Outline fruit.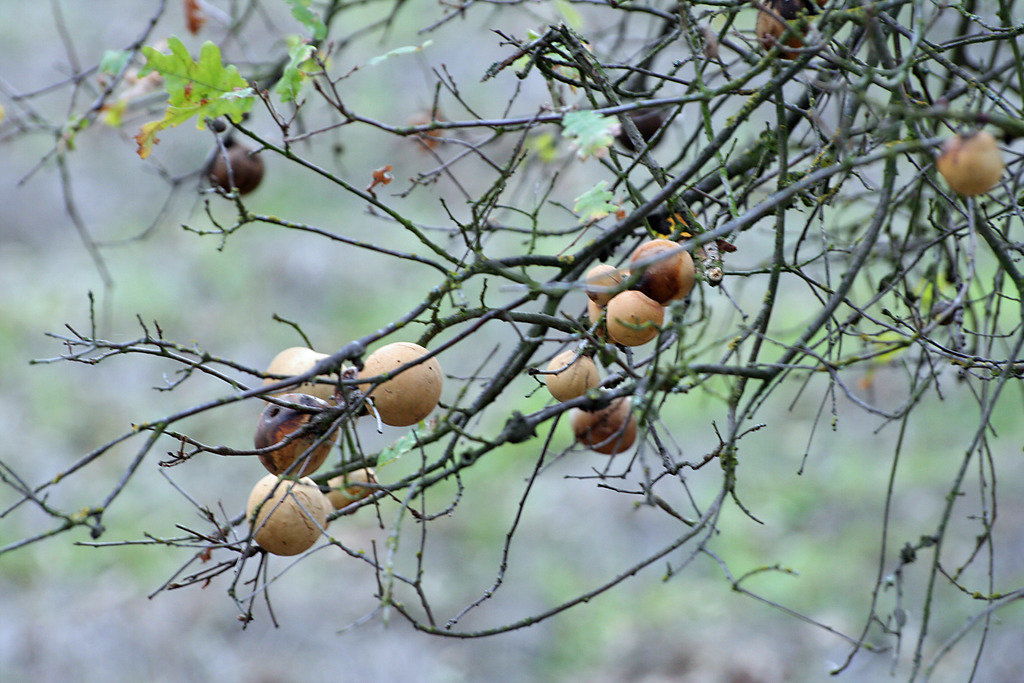
Outline: bbox=[547, 347, 604, 393].
